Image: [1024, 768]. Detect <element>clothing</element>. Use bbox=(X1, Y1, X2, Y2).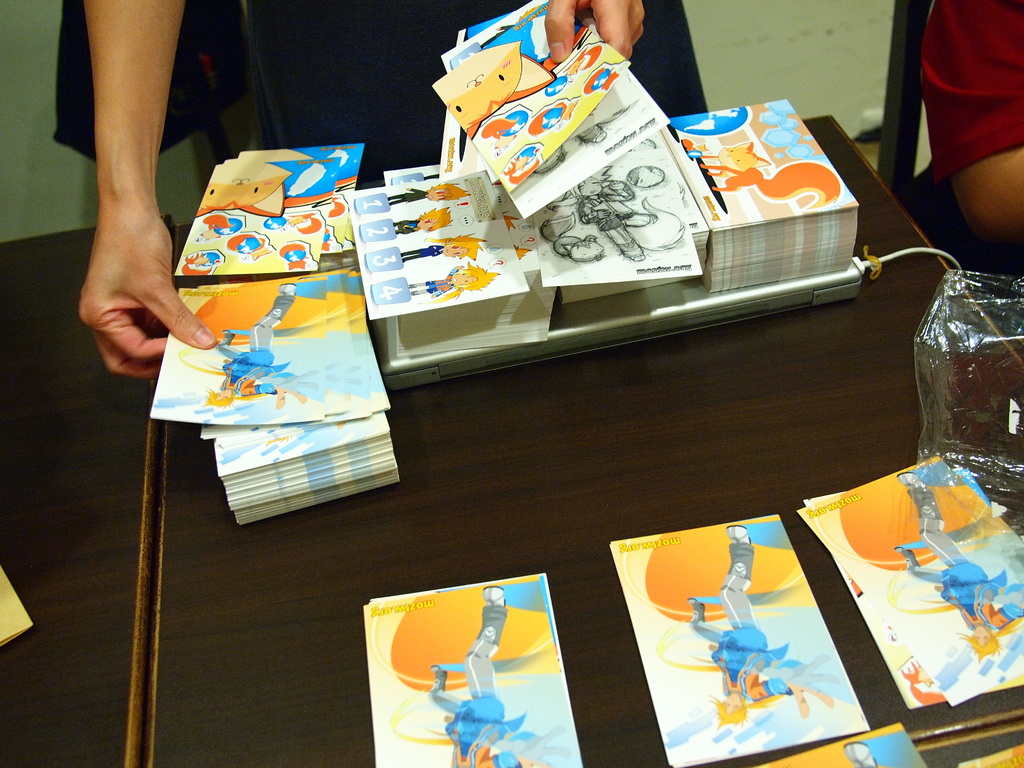
bbox=(48, 0, 707, 195).
